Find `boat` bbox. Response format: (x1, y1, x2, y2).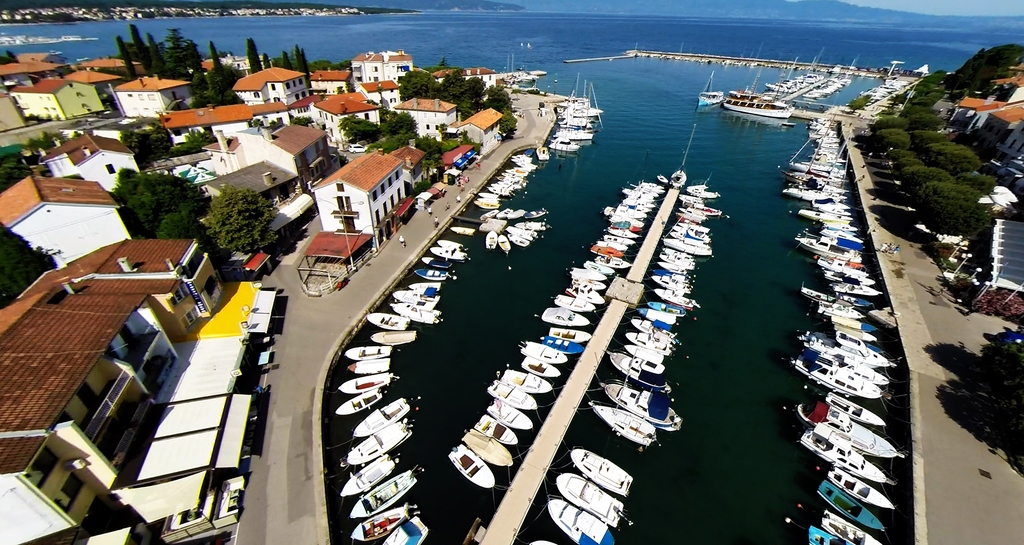
(657, 275, 687, 290).
